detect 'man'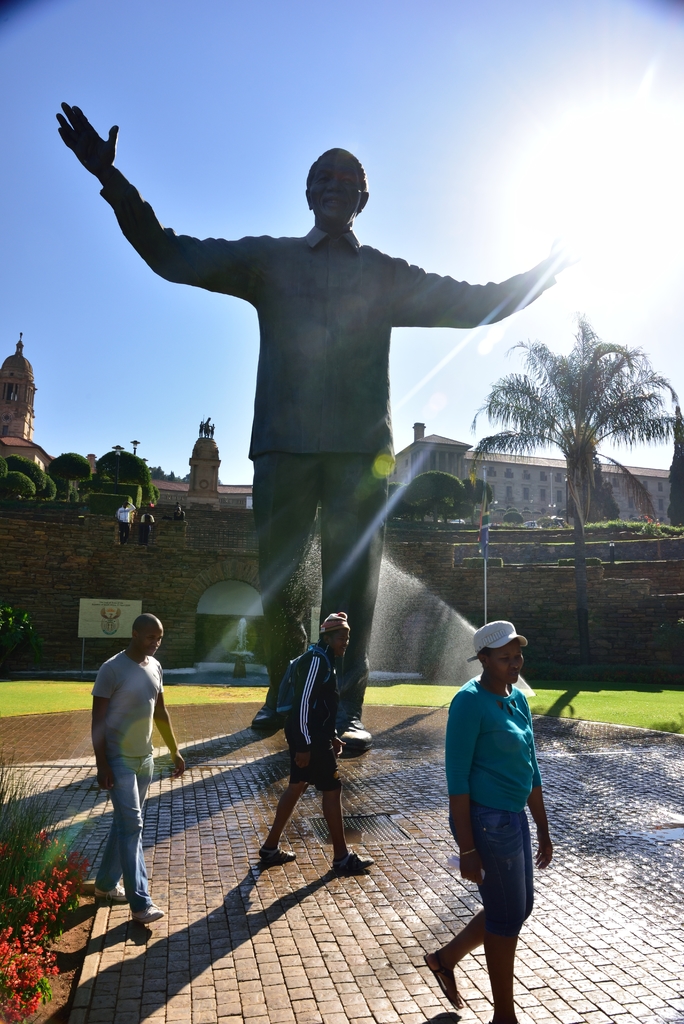
select_region(85, 612, 200, 923)
